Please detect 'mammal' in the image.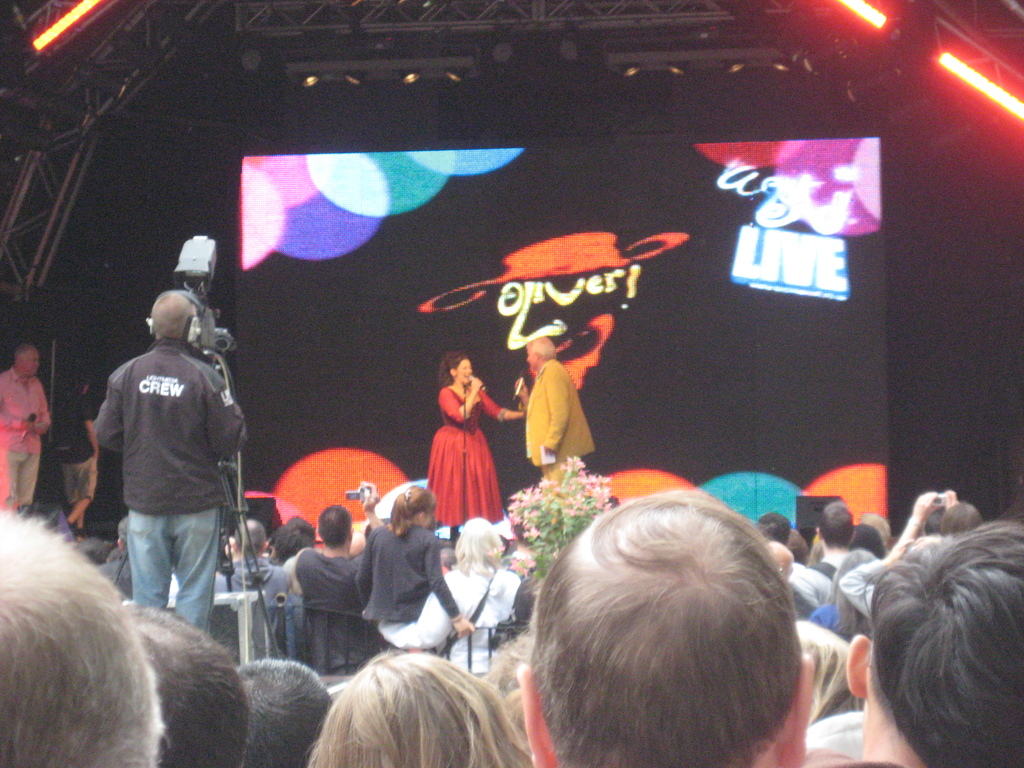
(425,347,528,523).
